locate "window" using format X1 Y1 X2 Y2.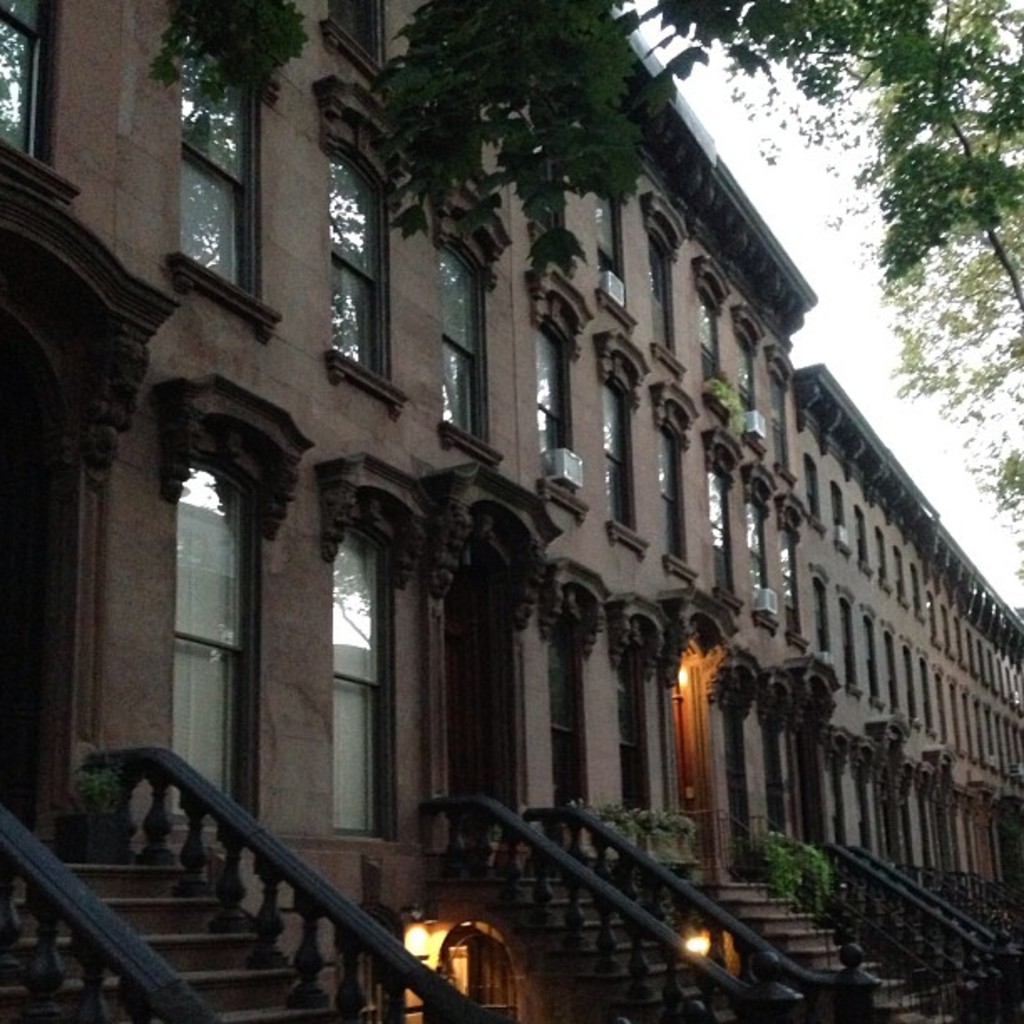
181 30 281 331.
